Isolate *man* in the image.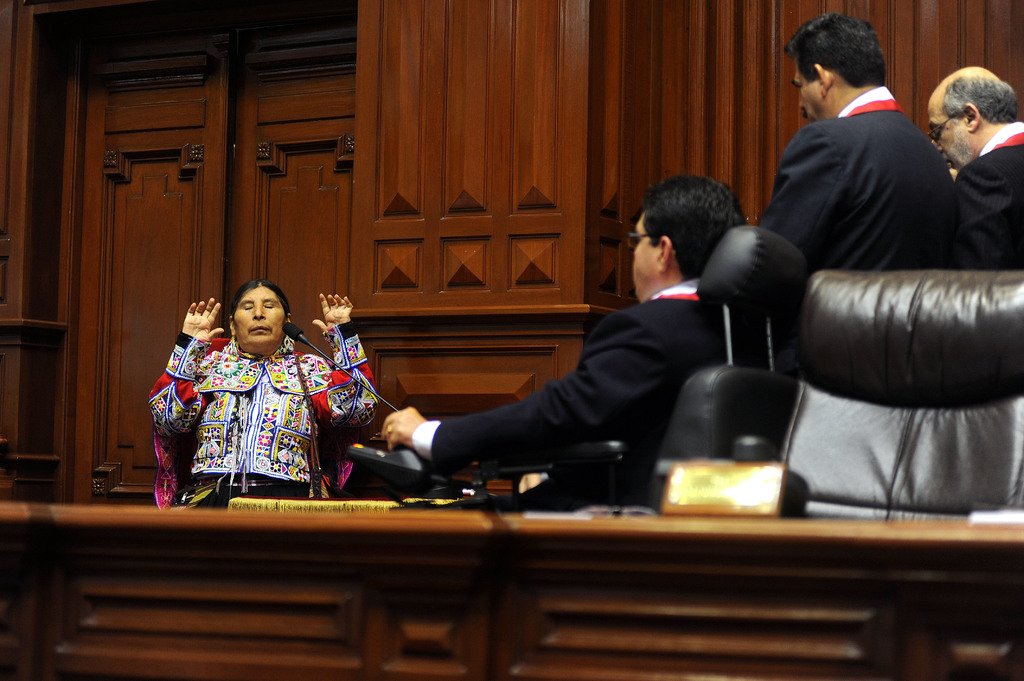
Isolated region: (384,166,767,494).
